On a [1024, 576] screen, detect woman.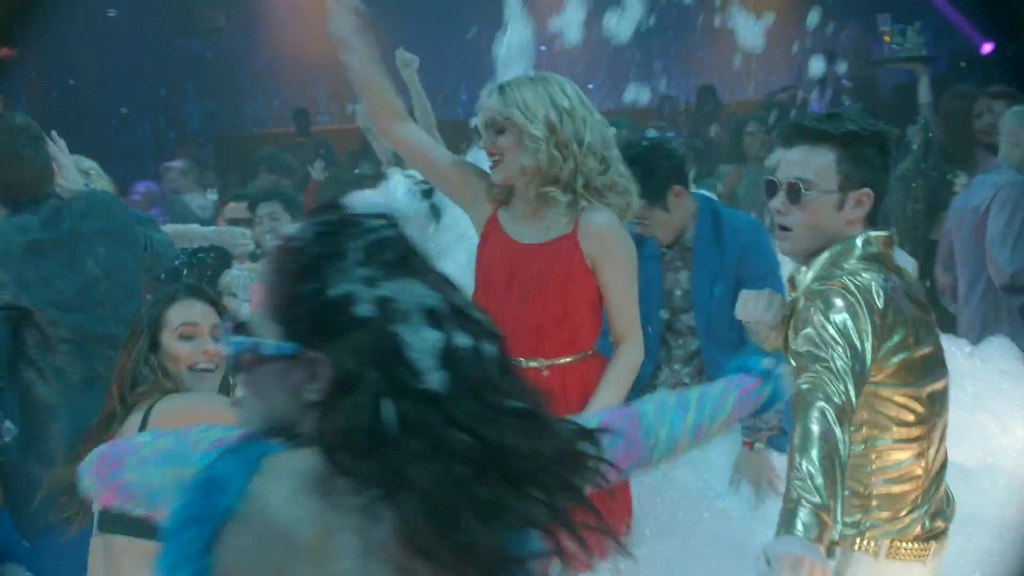
bbox=(64, 253, 305, 554).
